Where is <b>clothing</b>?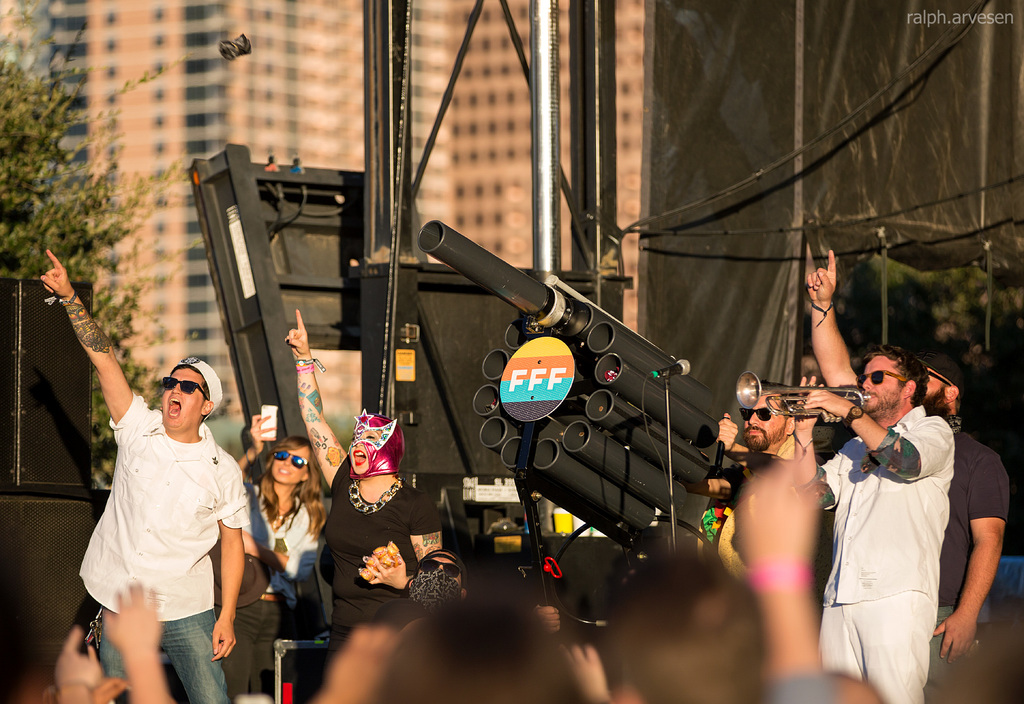
830:374:981:682.
